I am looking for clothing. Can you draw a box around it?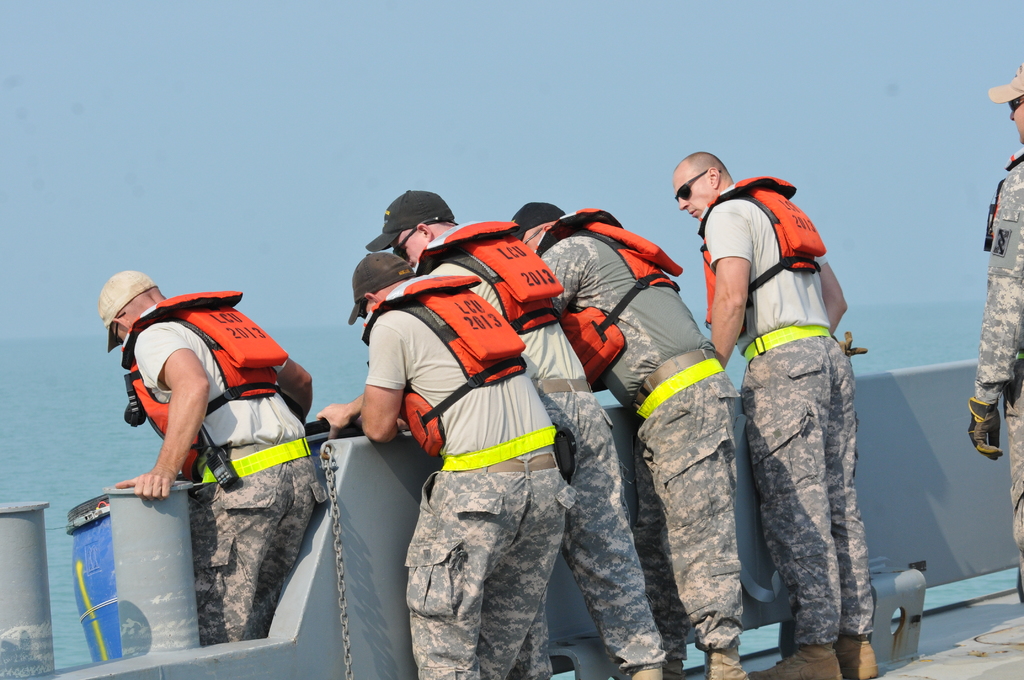
Sure, the bounding box is box(705, 179, 888, 671).
